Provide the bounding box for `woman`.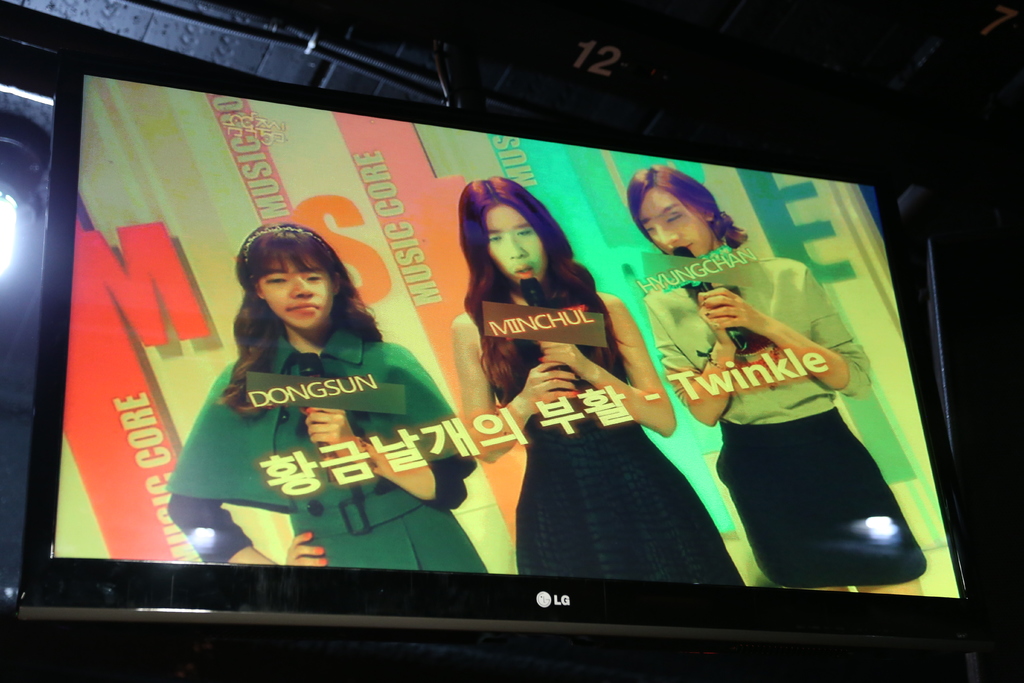
region(168, 223, 488, 575).
